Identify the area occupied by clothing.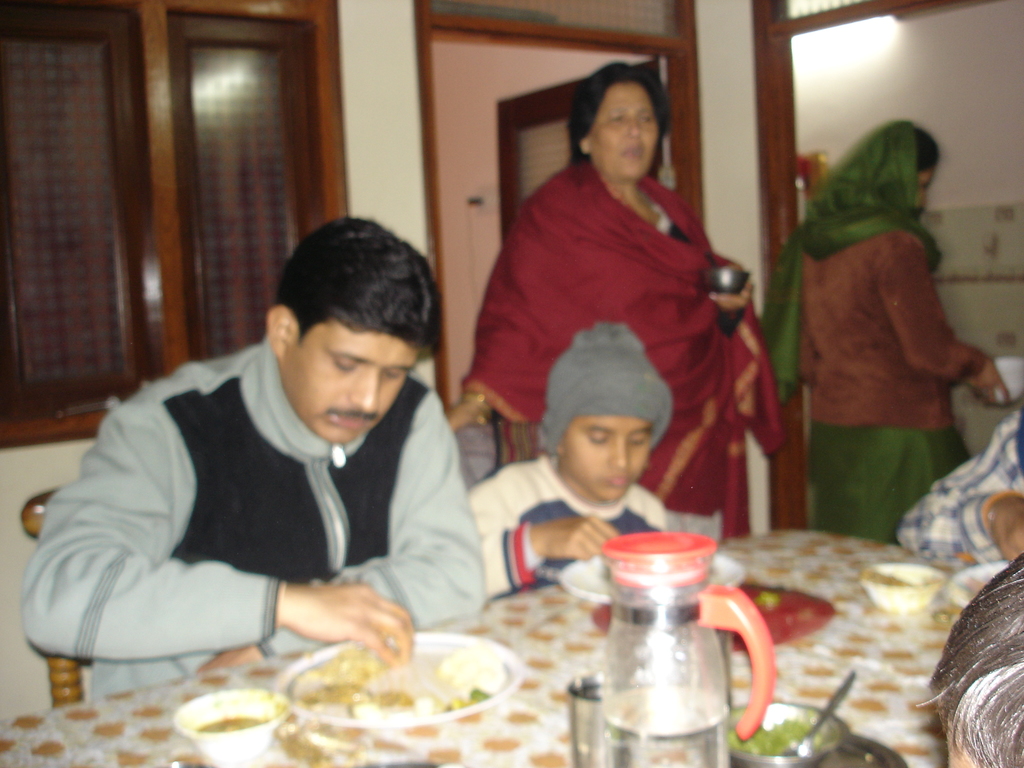
Area: box=[900, 397, 1023, 567].
